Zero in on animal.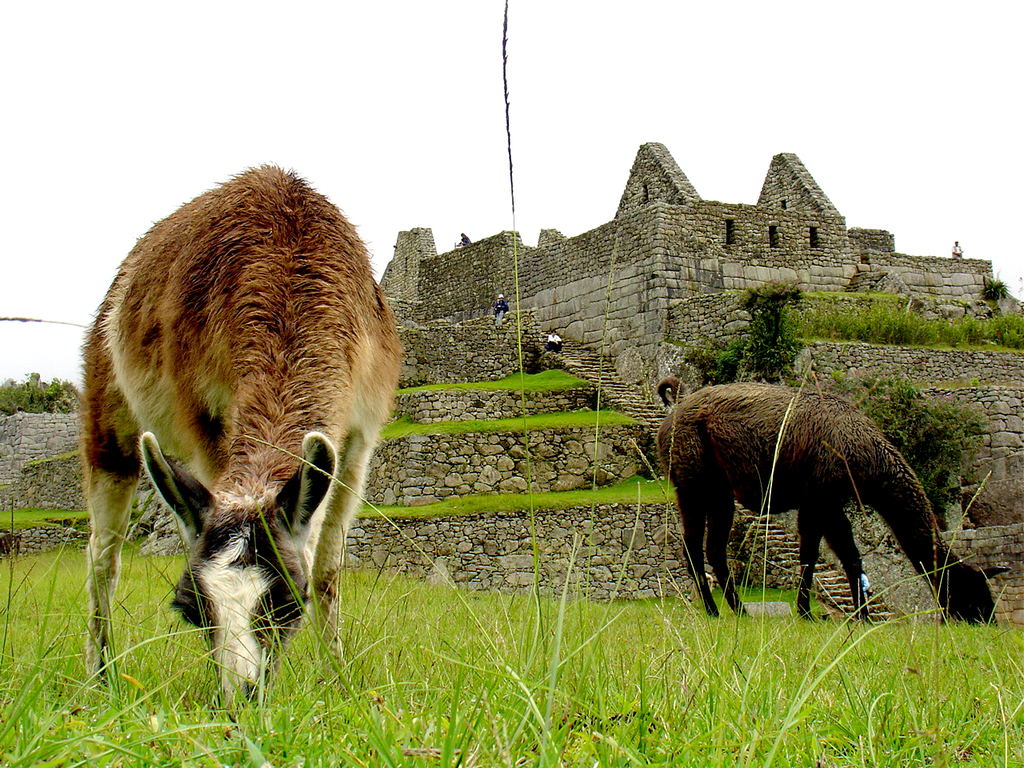
Zeroed in: <bbox>650, 380, 1001, 626</bbox>.
